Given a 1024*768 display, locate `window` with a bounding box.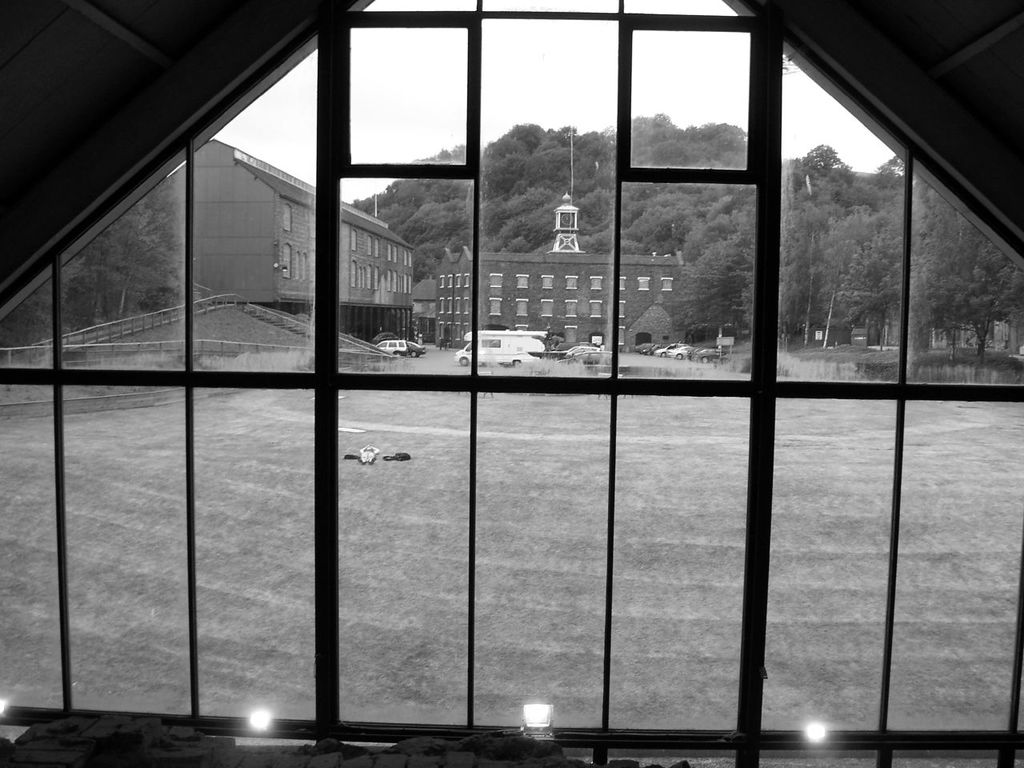
Located: crop(439, 322, 446, 339).
